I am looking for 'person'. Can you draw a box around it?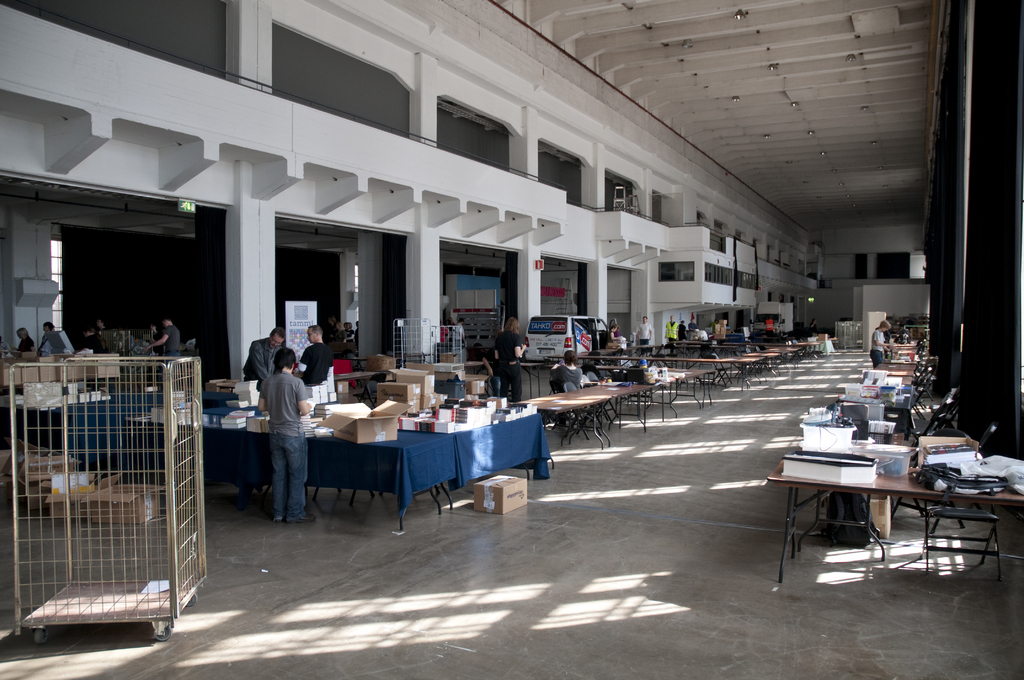
Sure, the bounding box is (662,312,678,354).
